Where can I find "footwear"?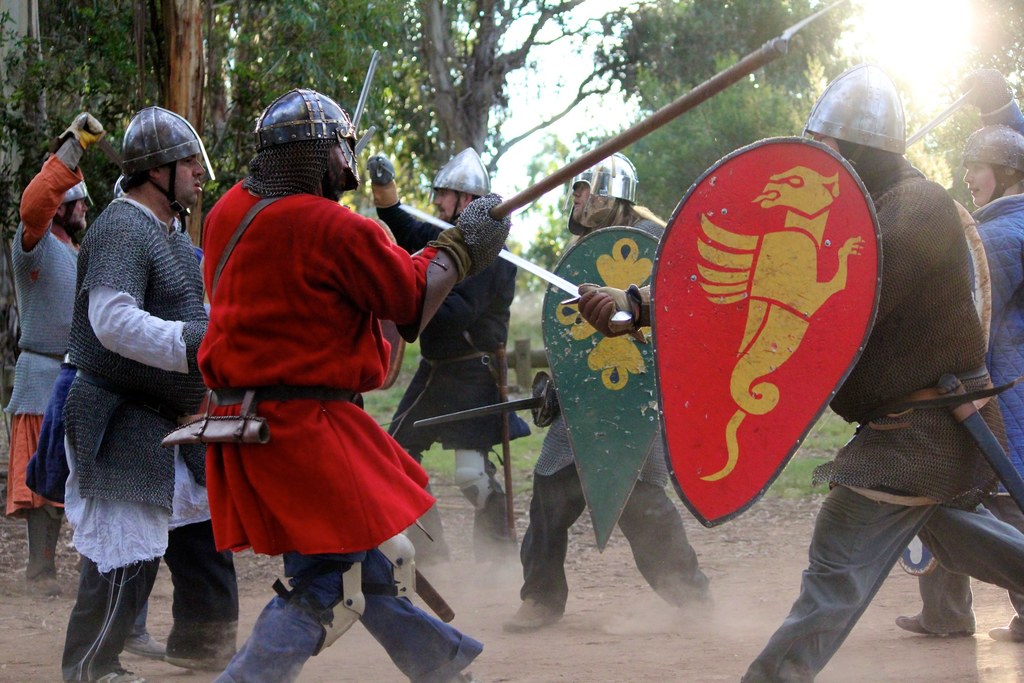
You can find it at bbox(87, 666, 148, 682).
